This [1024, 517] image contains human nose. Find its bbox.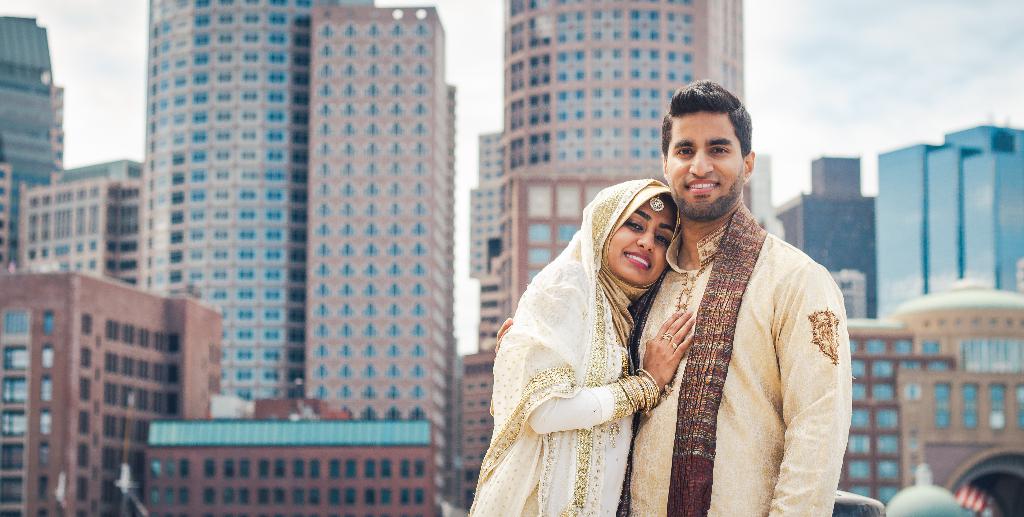
bbox=(636, 229, 655, 254).
